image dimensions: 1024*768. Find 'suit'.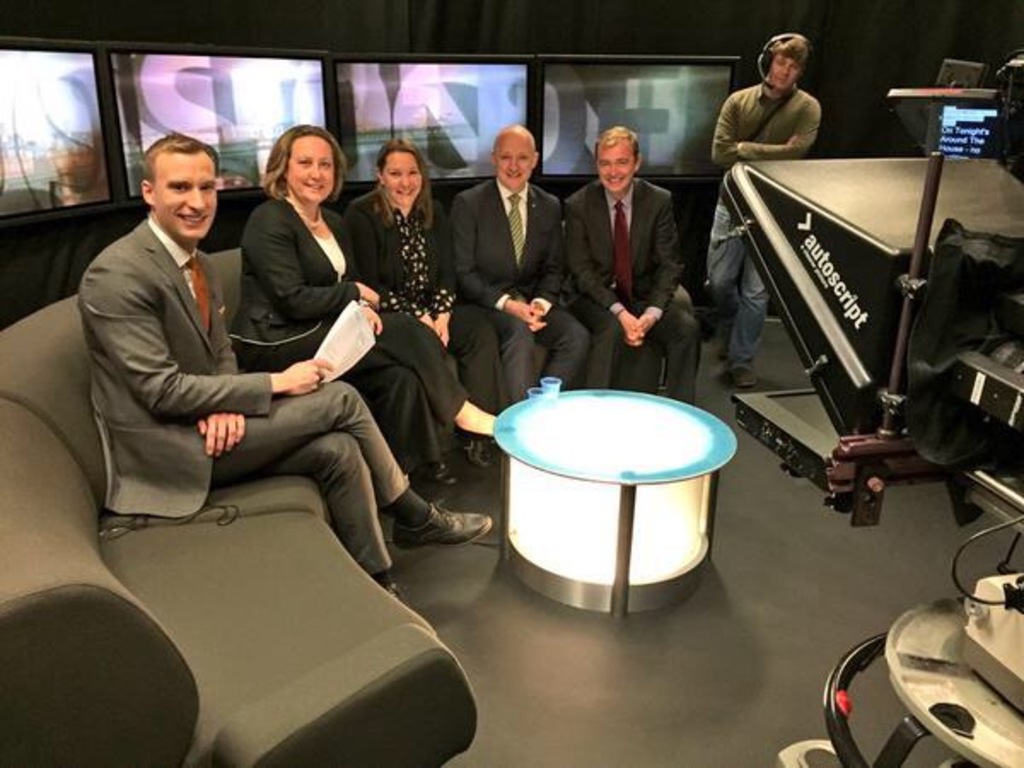
(230,191,471,476).
